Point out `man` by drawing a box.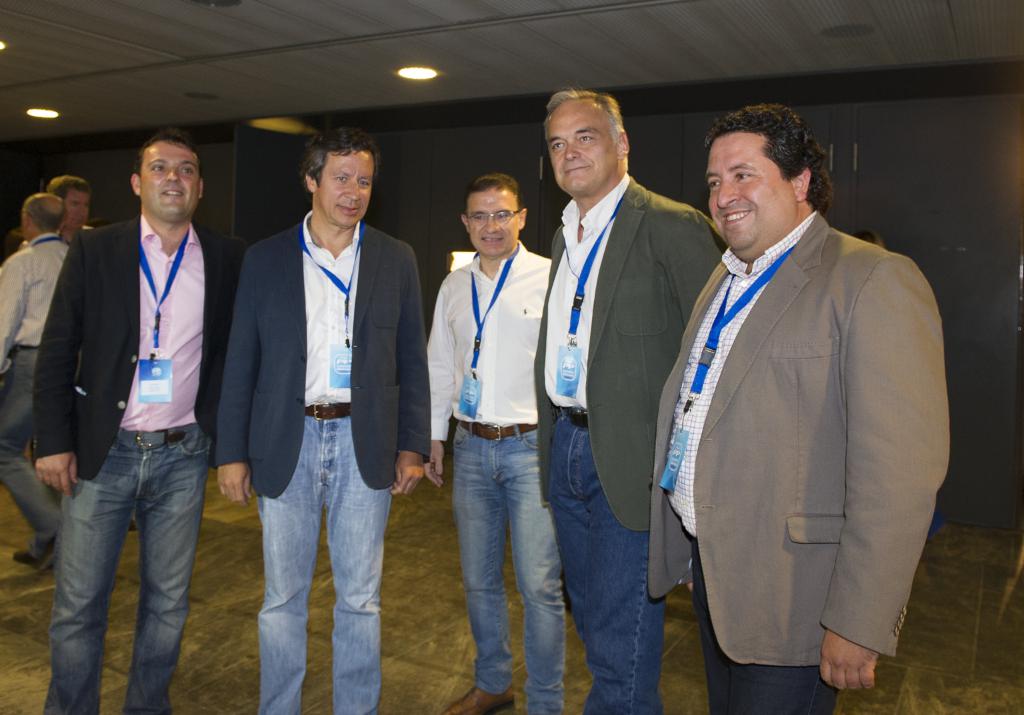
x1=425, y1=175, x2=554, y2=714.
